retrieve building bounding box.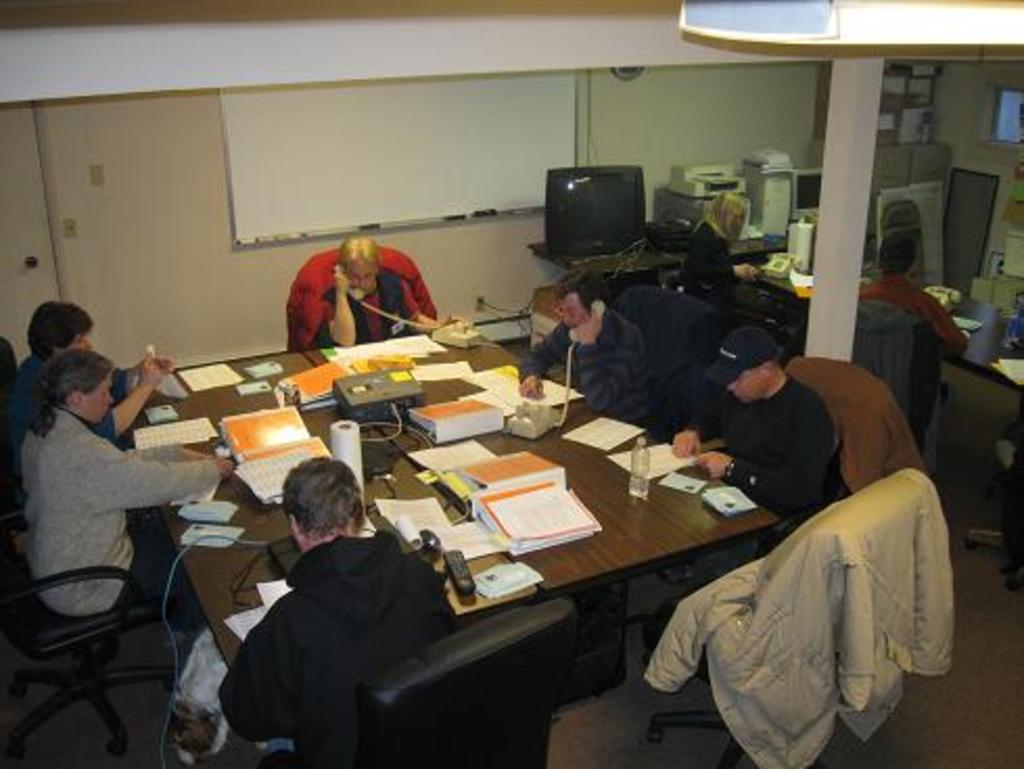
Bounding box: 0/0/1022/767.
